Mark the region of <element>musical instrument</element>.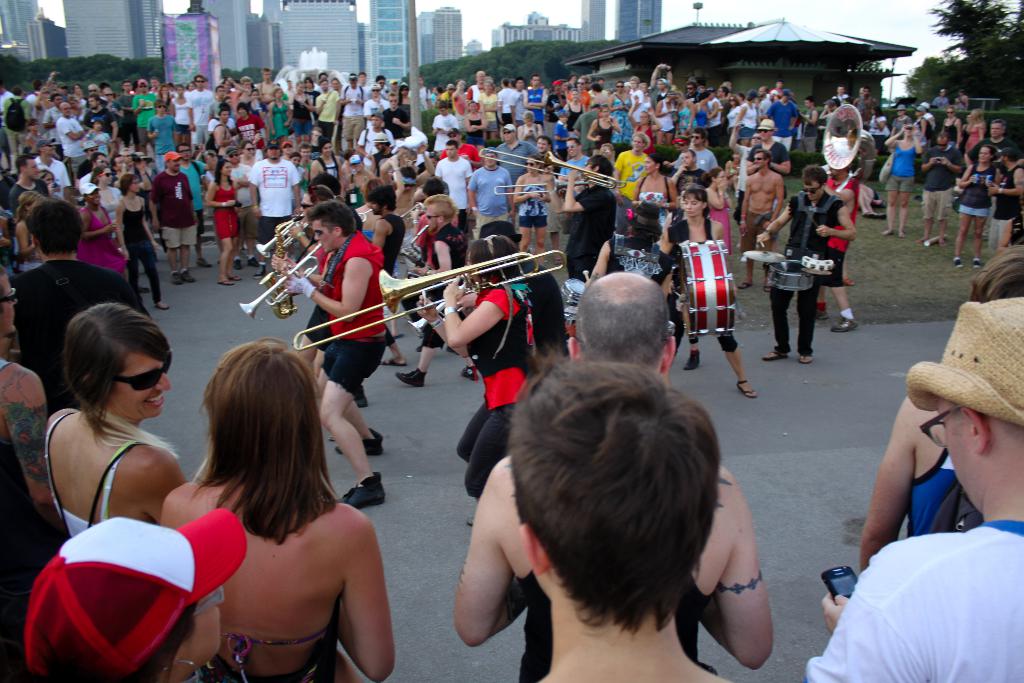
Region: 356/206/379/224.
